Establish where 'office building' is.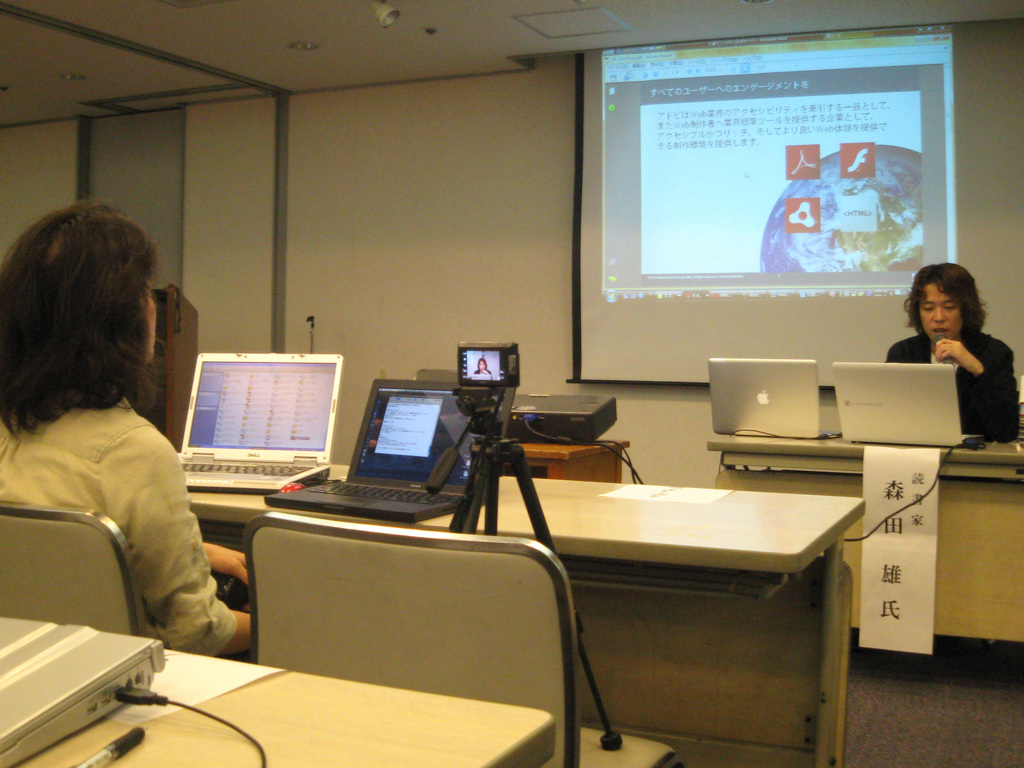
Established at [left=36, top=33, right=1000, bottom=745].
